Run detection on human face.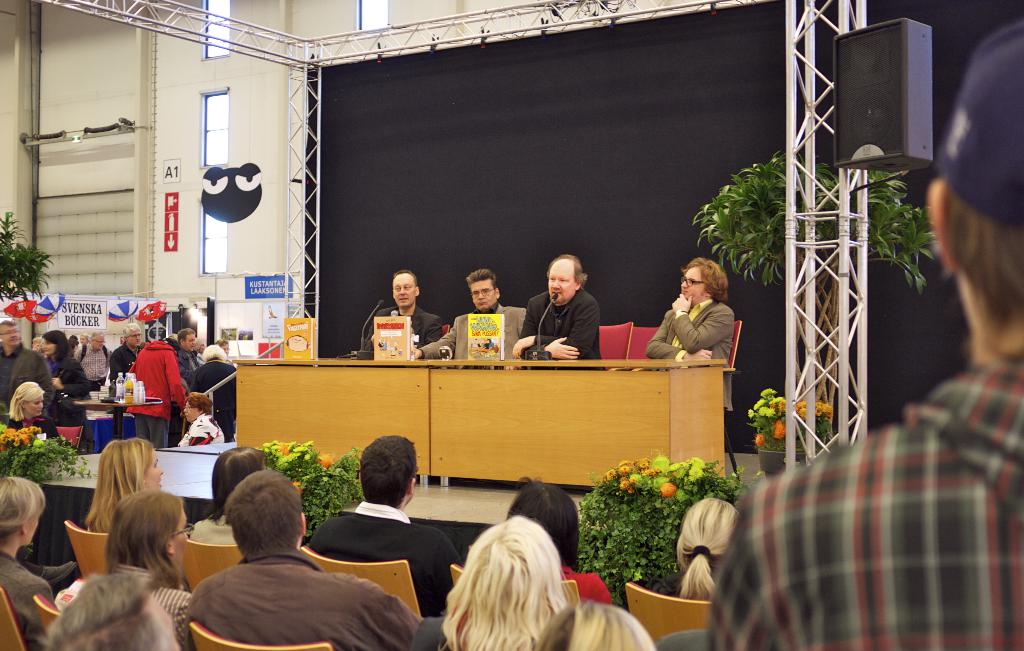
Result: (183, 402, 199, 420).
